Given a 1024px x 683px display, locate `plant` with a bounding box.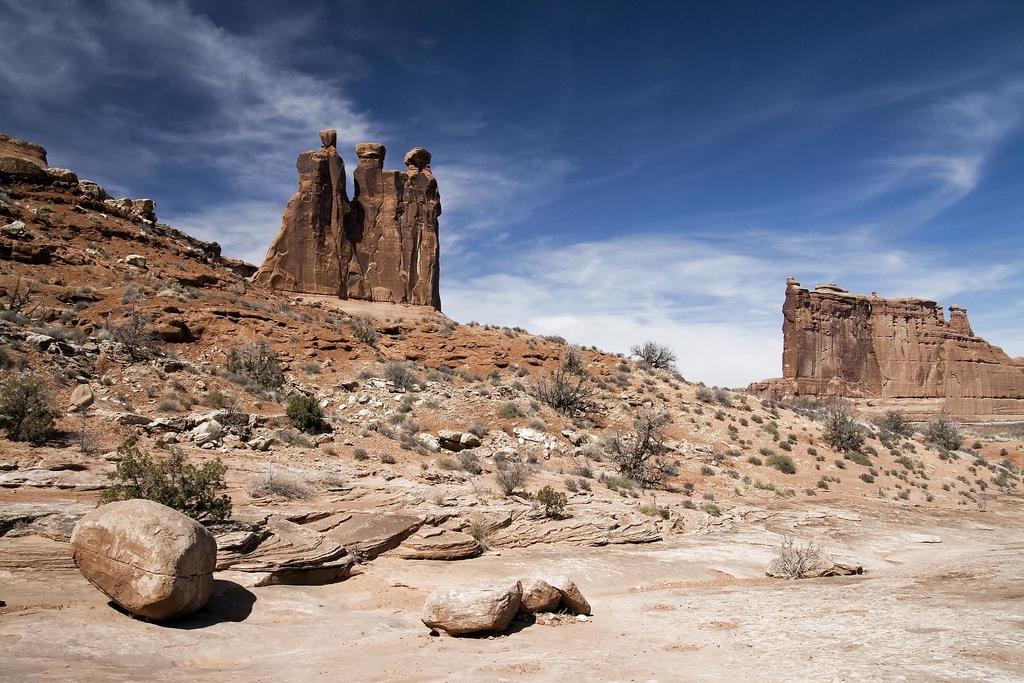
Located: <box>858,474,876,483</box>.
